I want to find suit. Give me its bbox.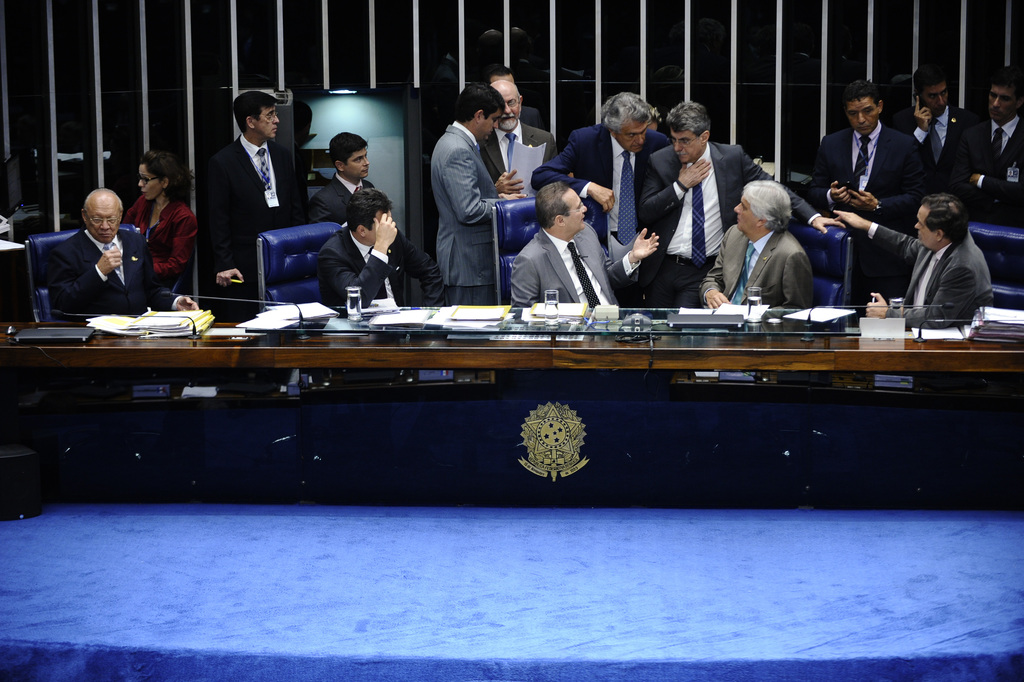
Rect(428, 120, 502, 304).
